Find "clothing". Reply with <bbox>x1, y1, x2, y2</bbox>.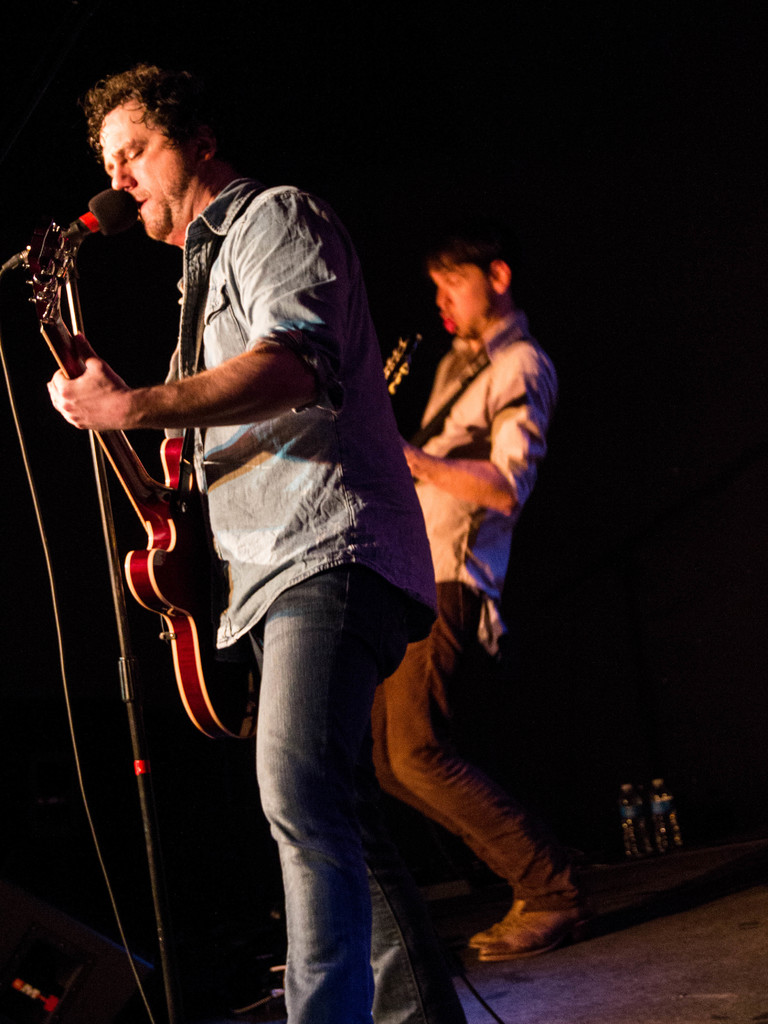
<bbox>115, 180, 473, 1023</bbox>.
